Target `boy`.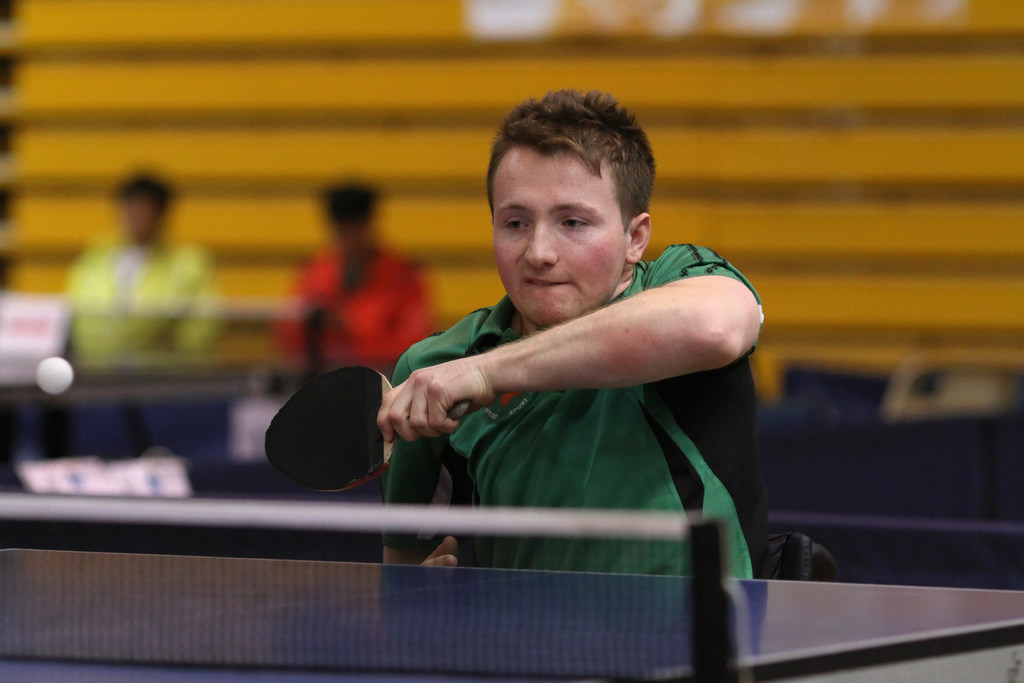
Target region: 373, 78, 766, 572.
